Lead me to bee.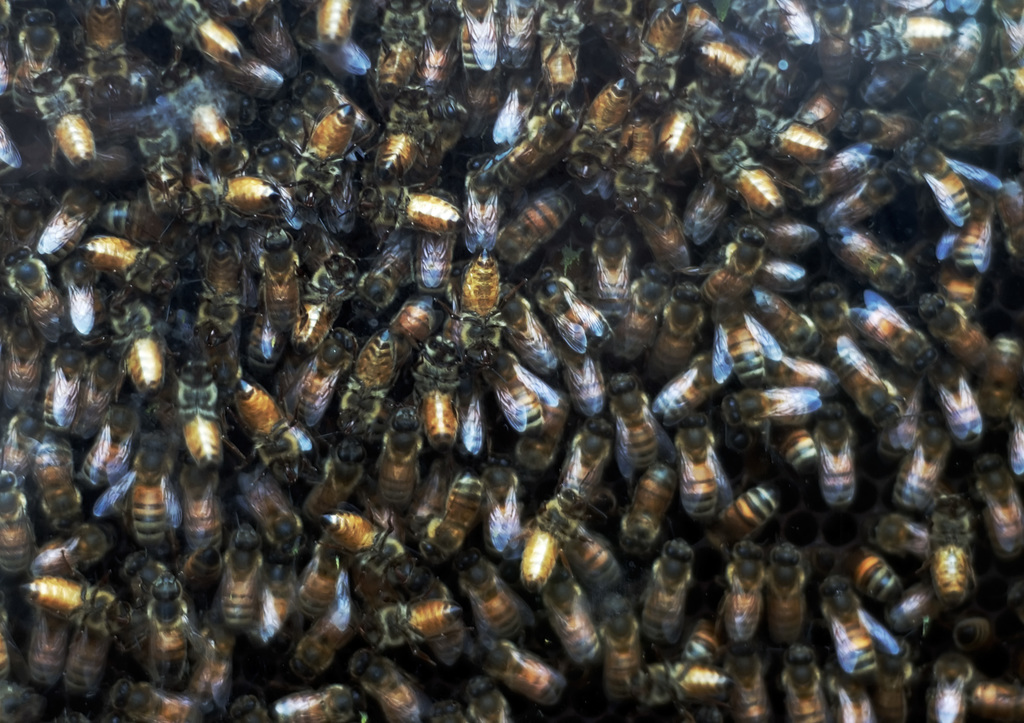
Lead to (left=975, top=444, right=1023, bottom=577).
